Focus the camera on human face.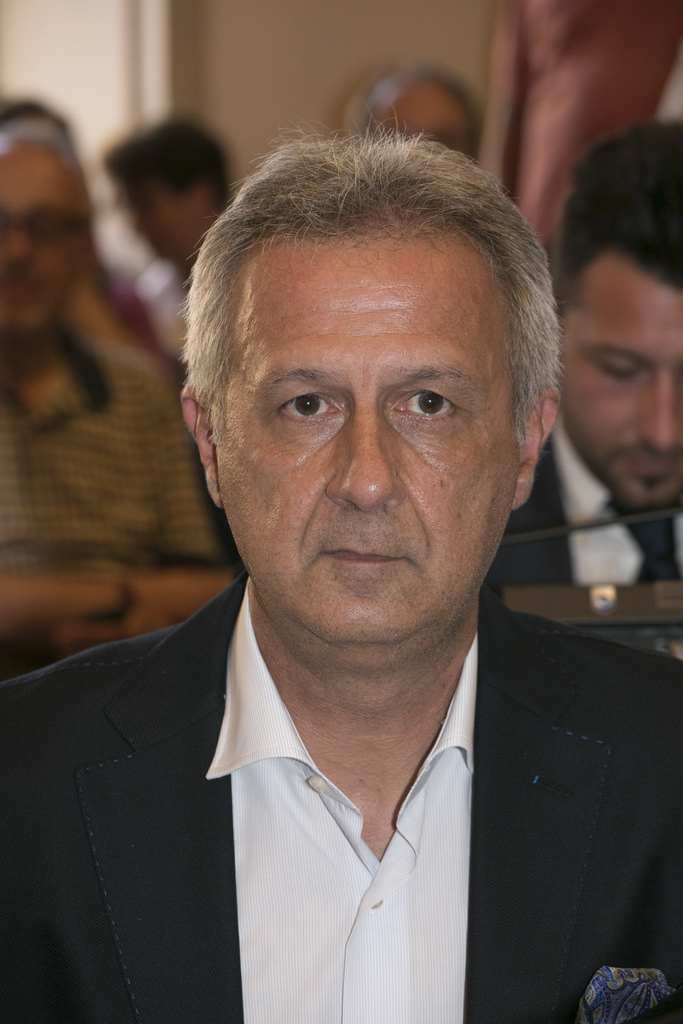
Focus region: [left=0, top=159, right=87, bottom=333].
